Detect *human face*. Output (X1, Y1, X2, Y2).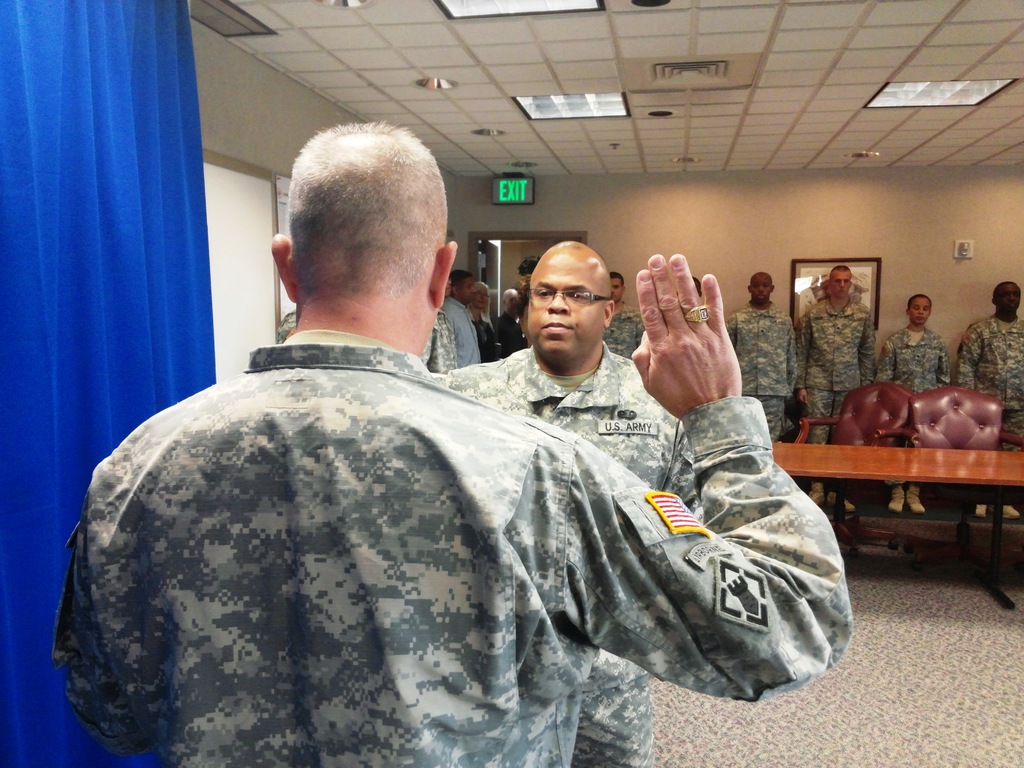
(911, 298, 928, 323).
